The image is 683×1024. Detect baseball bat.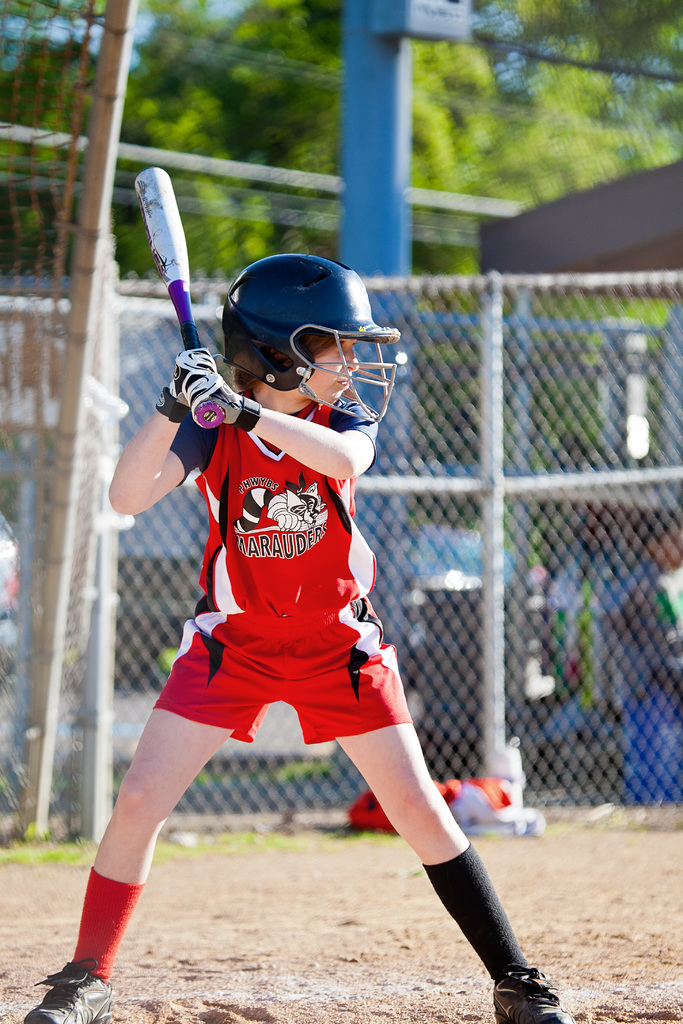
Detection: bbox=(133, 160, 226, 429).
